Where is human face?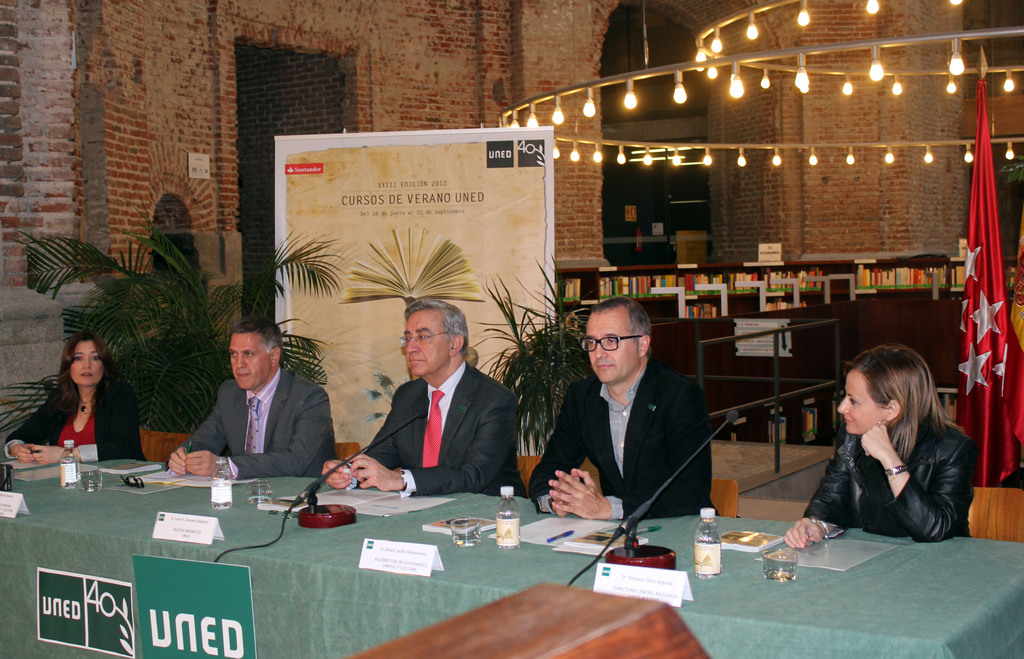
<box>69,341,106,386</box>.
